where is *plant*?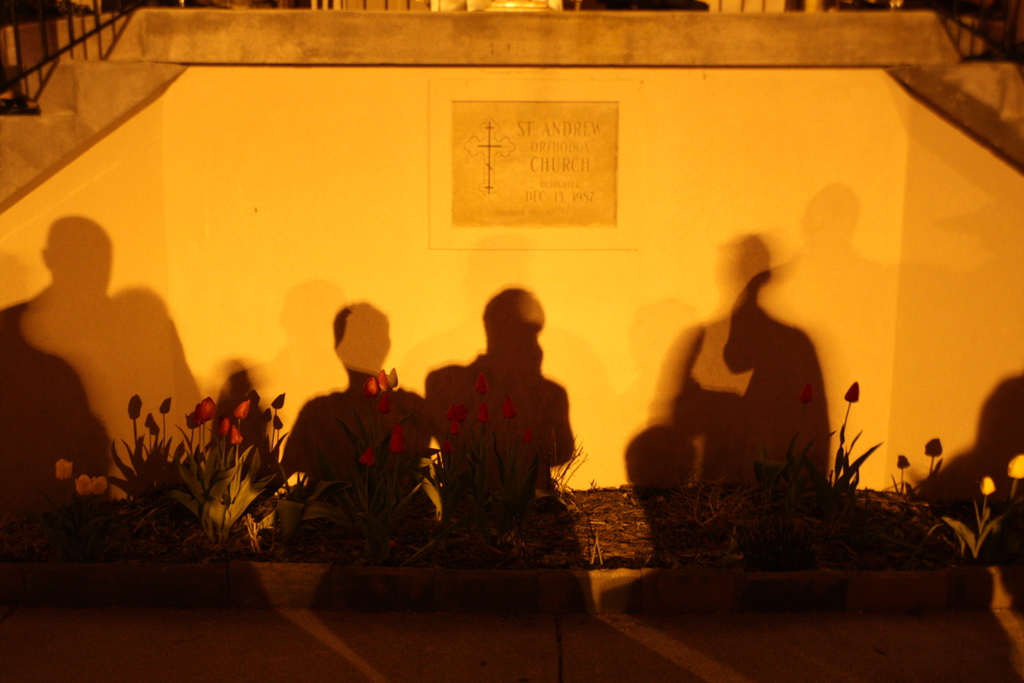
305, 360, 453, 566.
